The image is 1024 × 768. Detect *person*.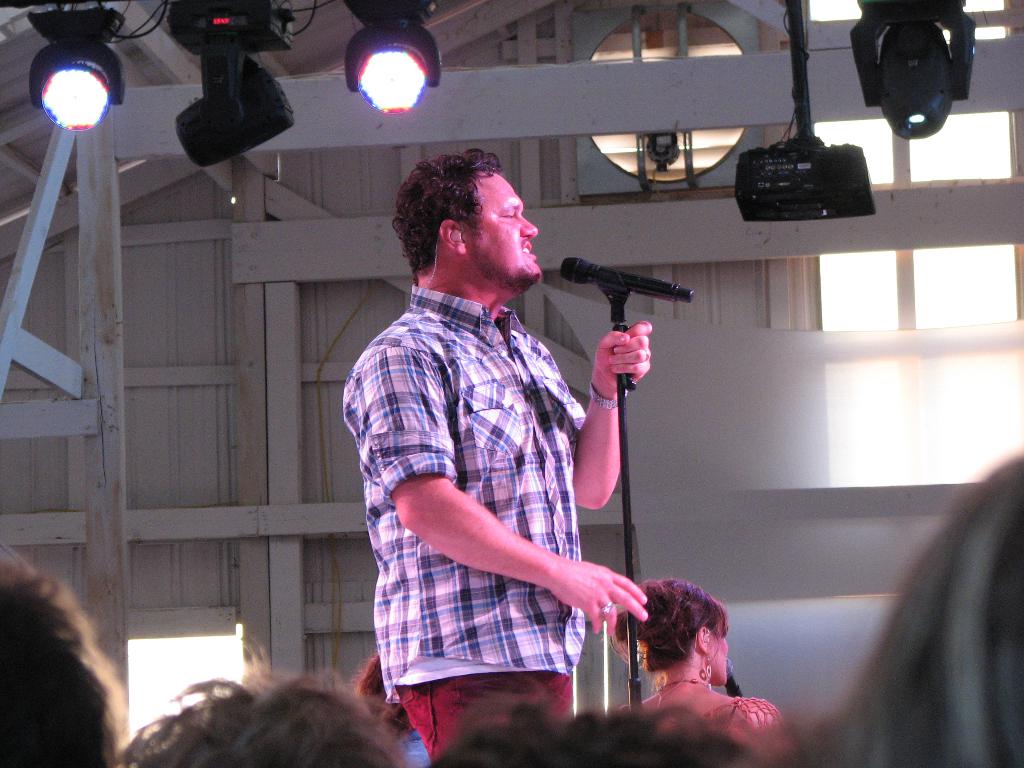
Detection: Rect(614, 579, 790, 765).
